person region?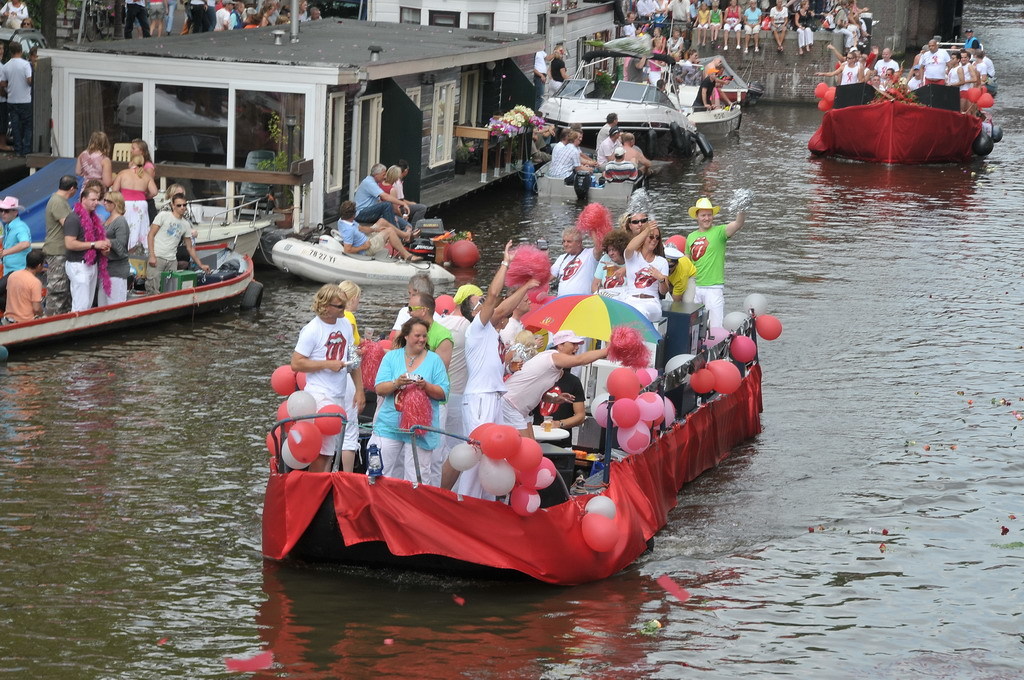
[left=215, top=0, right=231, bottom=29]
